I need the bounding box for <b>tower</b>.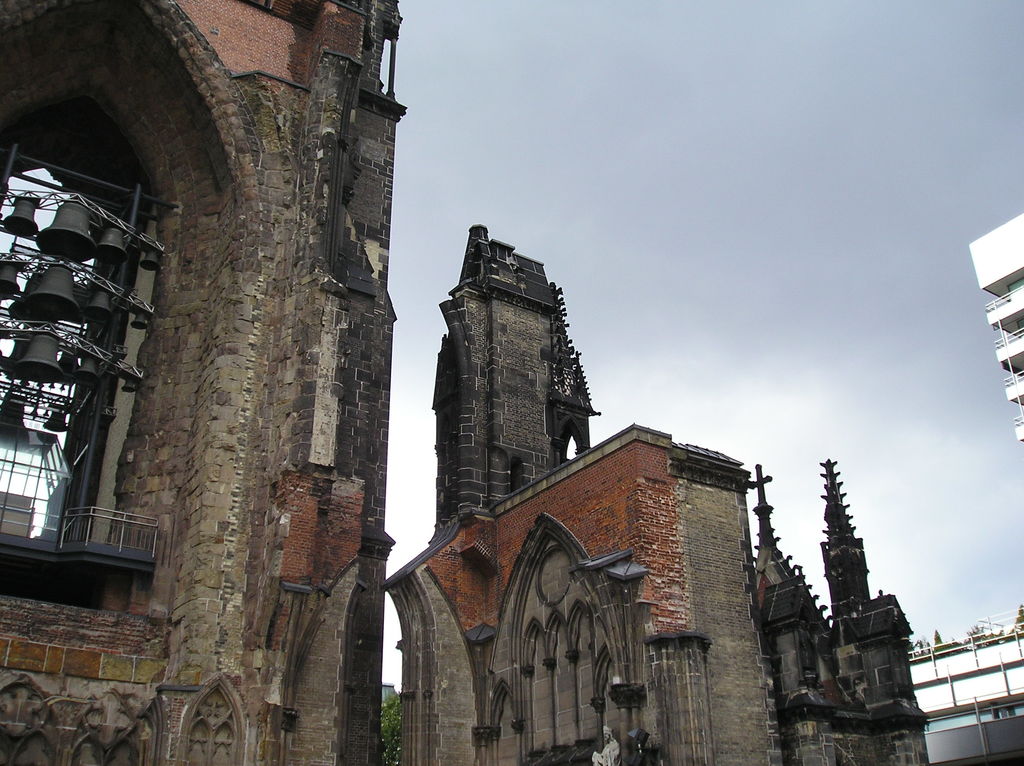
Here it is: 381 193 786 765.
